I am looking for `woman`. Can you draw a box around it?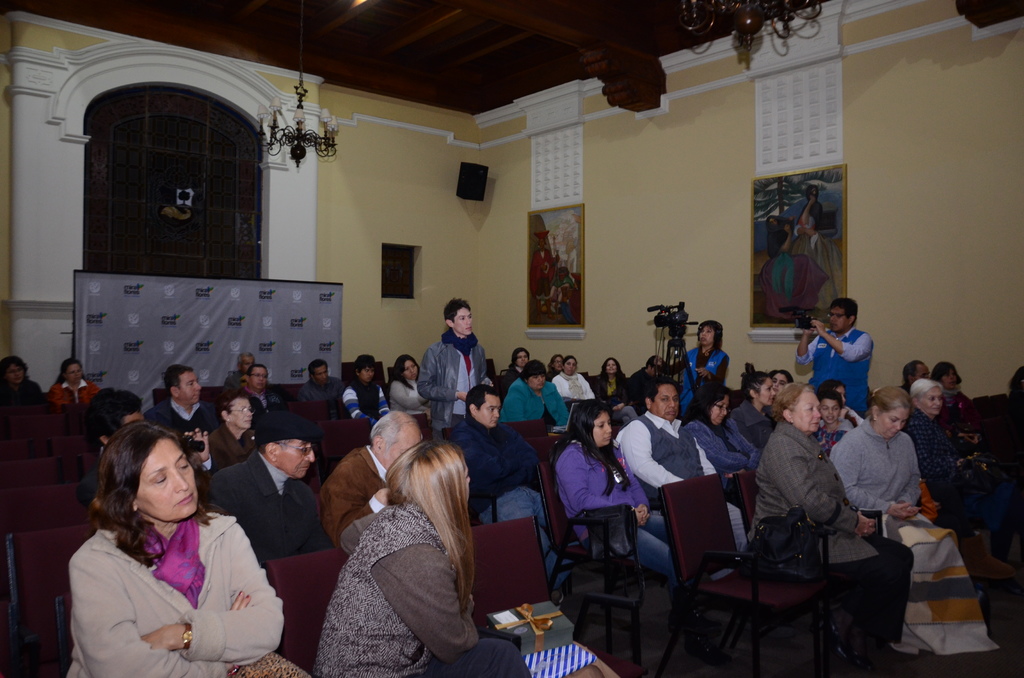
Sure, the bounding box is rect(675, 323, 726, 418).
